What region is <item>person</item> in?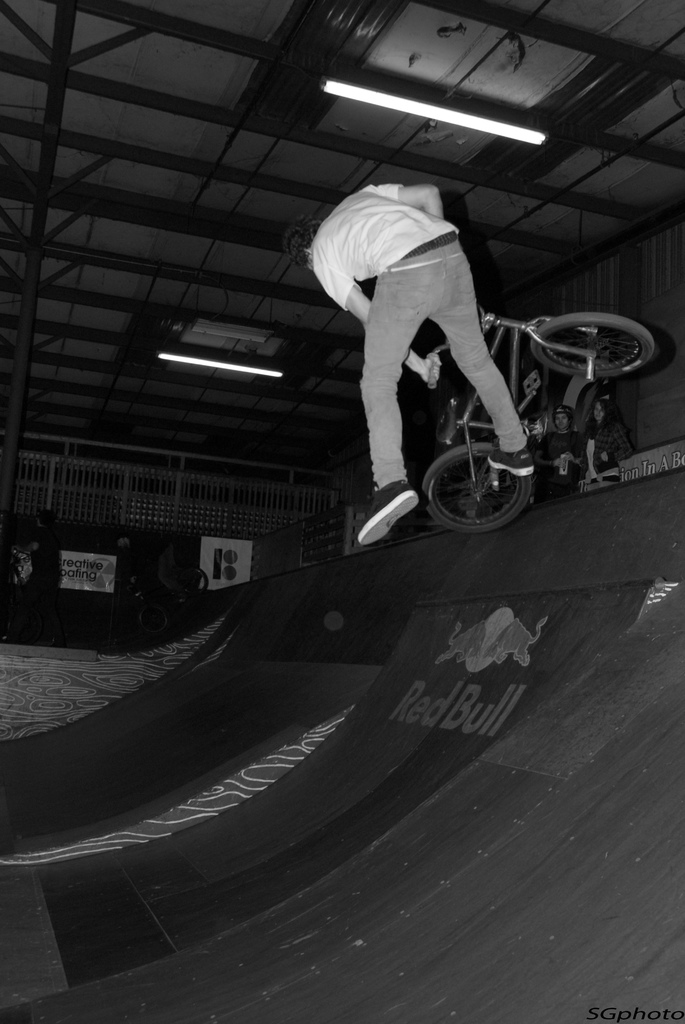
rect(587, 398, 630, 468).
